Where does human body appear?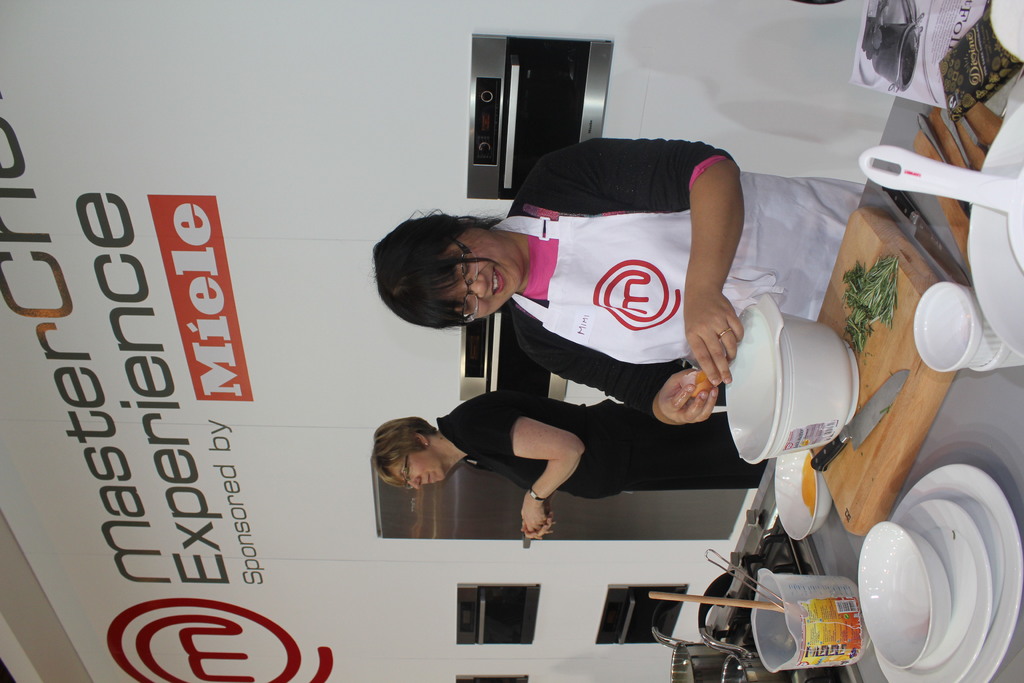
Appears at 437 389 762 541.
